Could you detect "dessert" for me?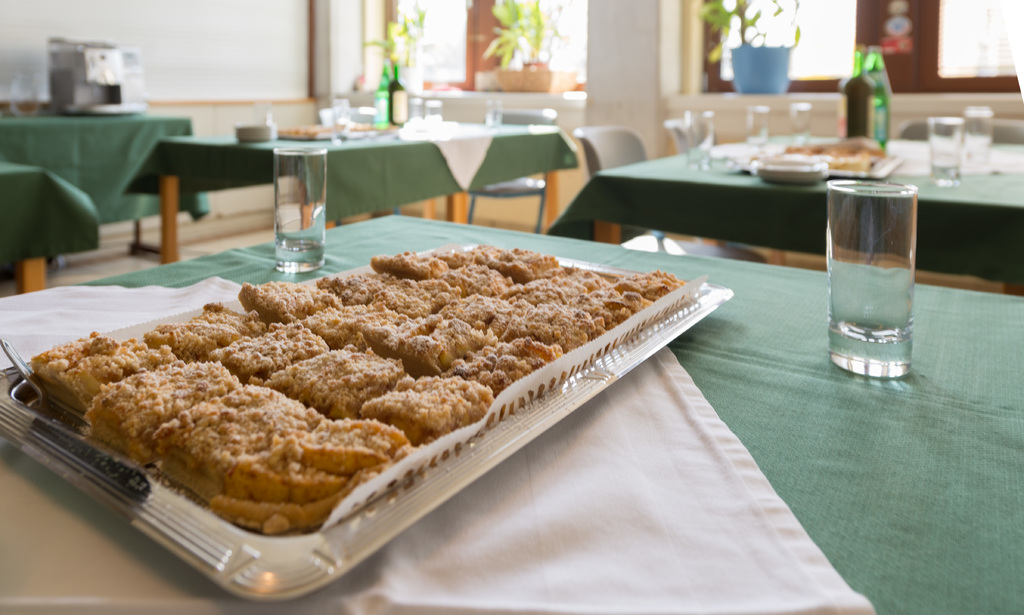
Detection result: 145/368/322/509.
